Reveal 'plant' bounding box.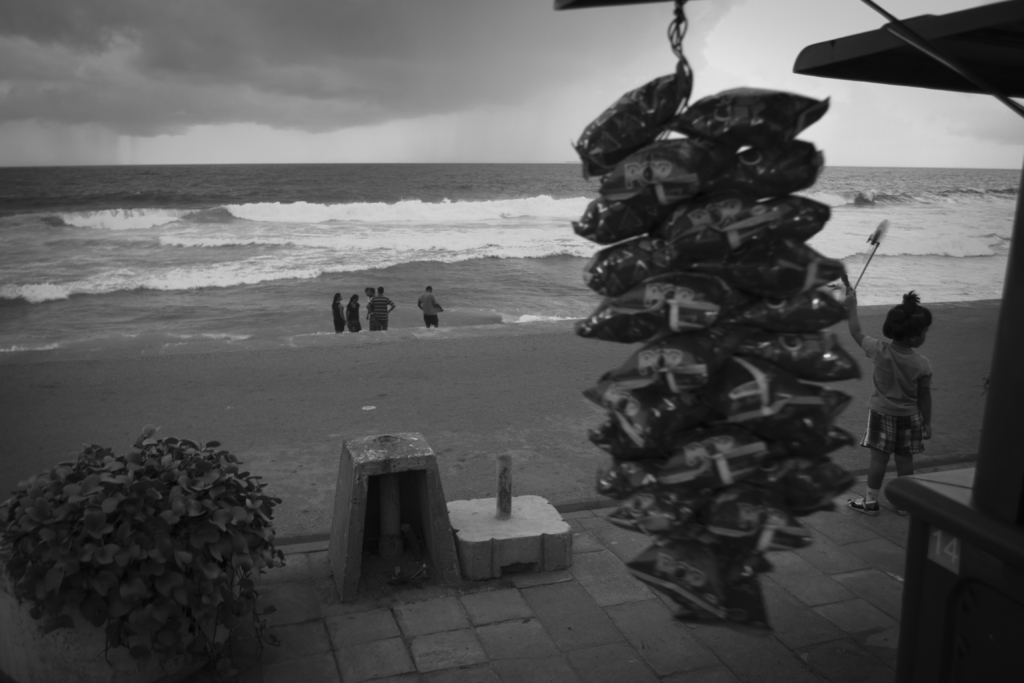
Revealed: (0, 387, 320, 670).
